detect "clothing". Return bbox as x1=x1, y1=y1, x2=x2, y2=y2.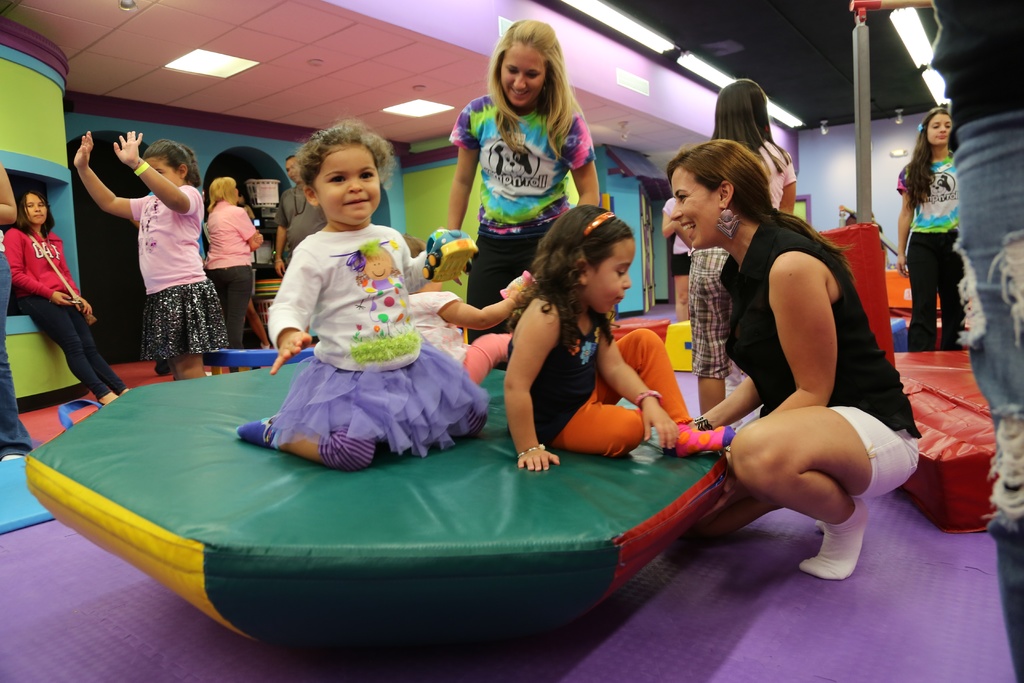
x1=504, y1=293, x2=735, y2=463.
